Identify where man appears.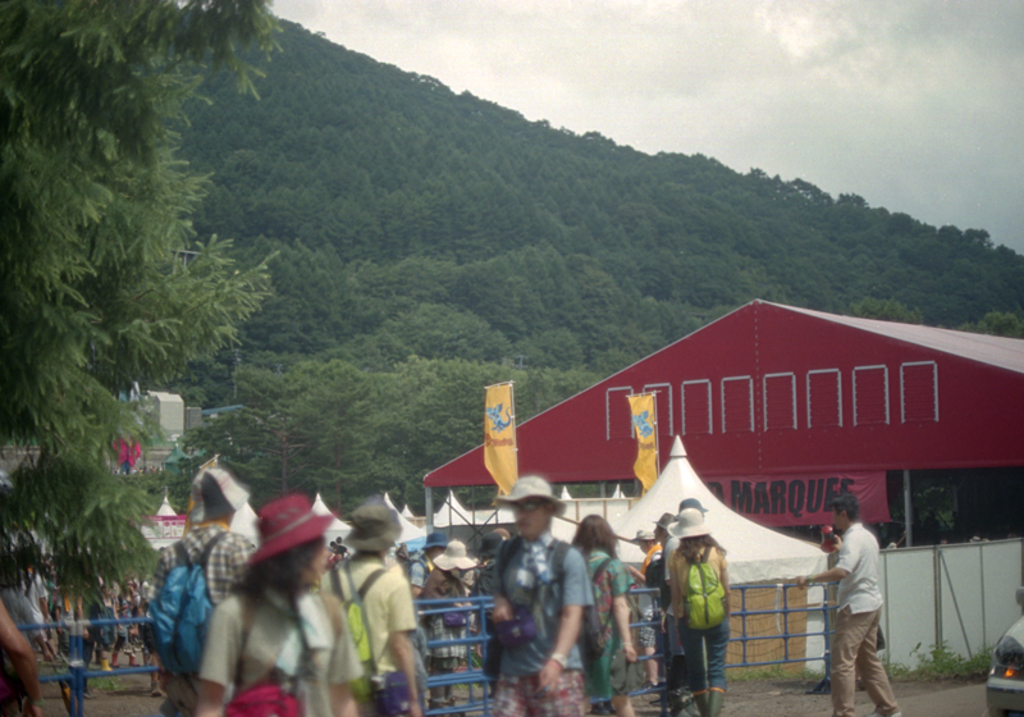
Appears at {"x1": 479, "y1": 476, "x2": 595, "y2": 716}.
